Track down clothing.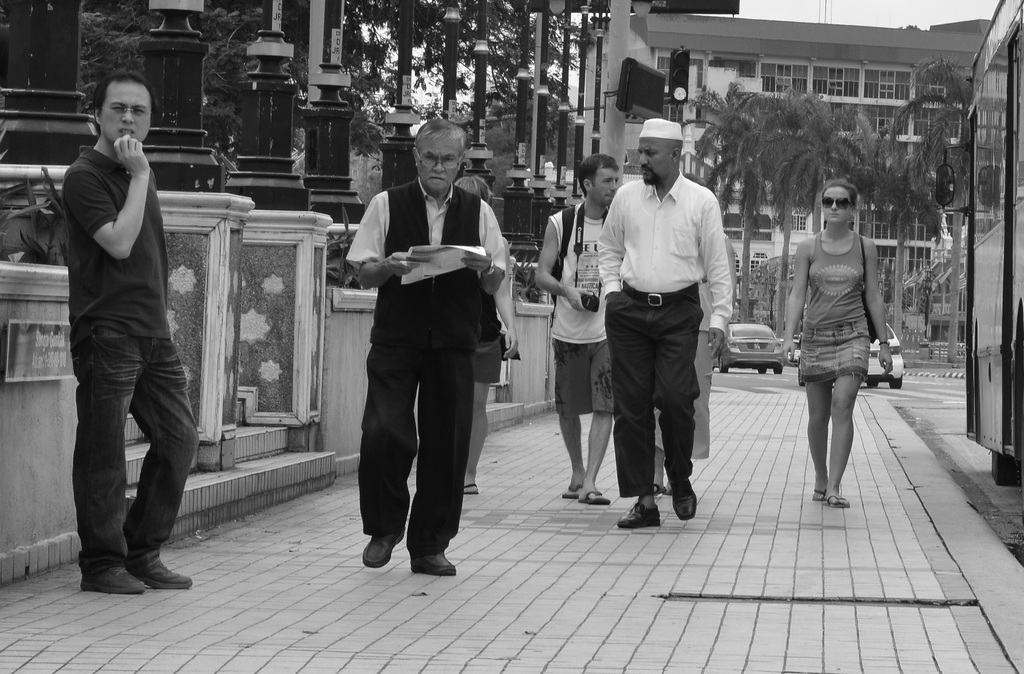
Tracked to (596, 136, 743, 517).
